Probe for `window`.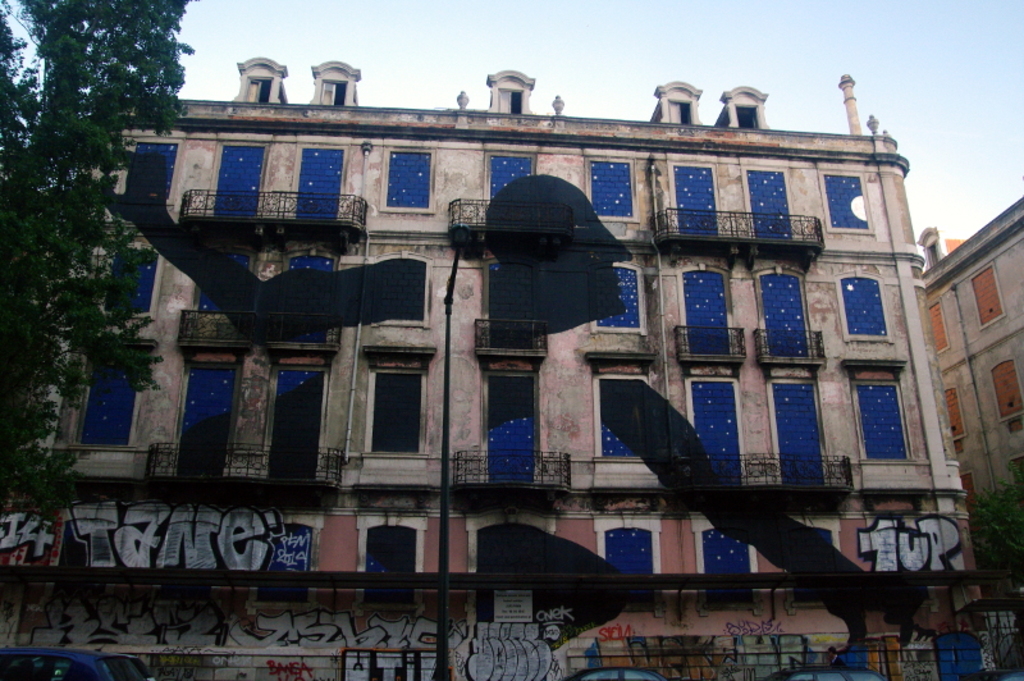
Probe result: detection(668, 165, 712, 227).
